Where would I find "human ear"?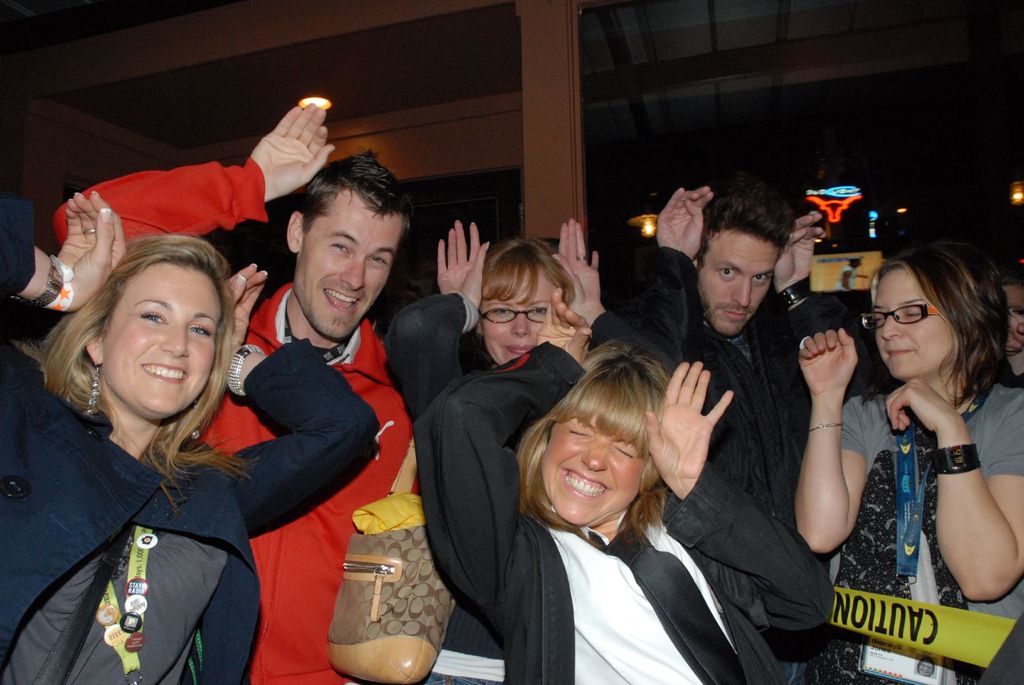
At region(86, 331, 102, 366).
